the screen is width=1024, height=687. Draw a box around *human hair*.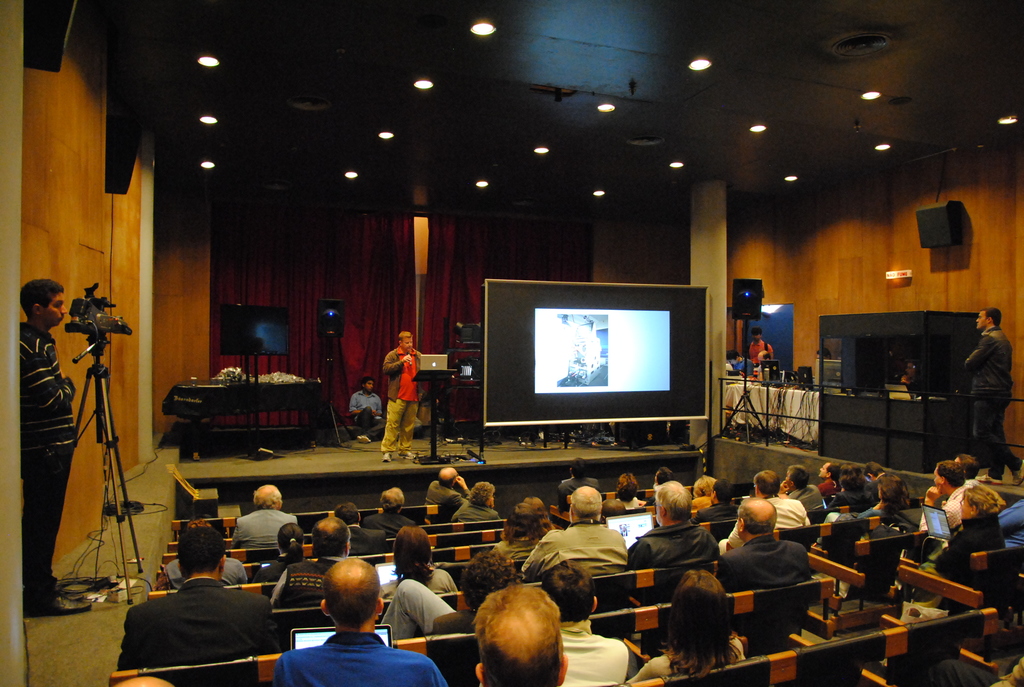
<region>961, 454, 980, 484</region>.
